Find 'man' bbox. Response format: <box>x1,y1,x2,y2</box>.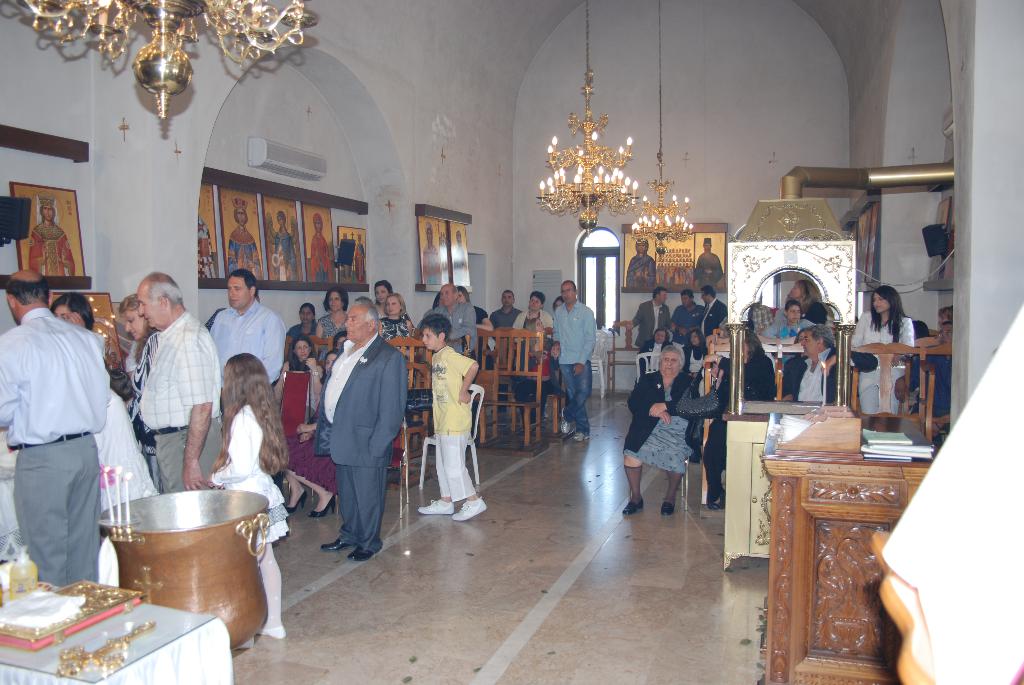
<box>896,326,951,419</box>.
